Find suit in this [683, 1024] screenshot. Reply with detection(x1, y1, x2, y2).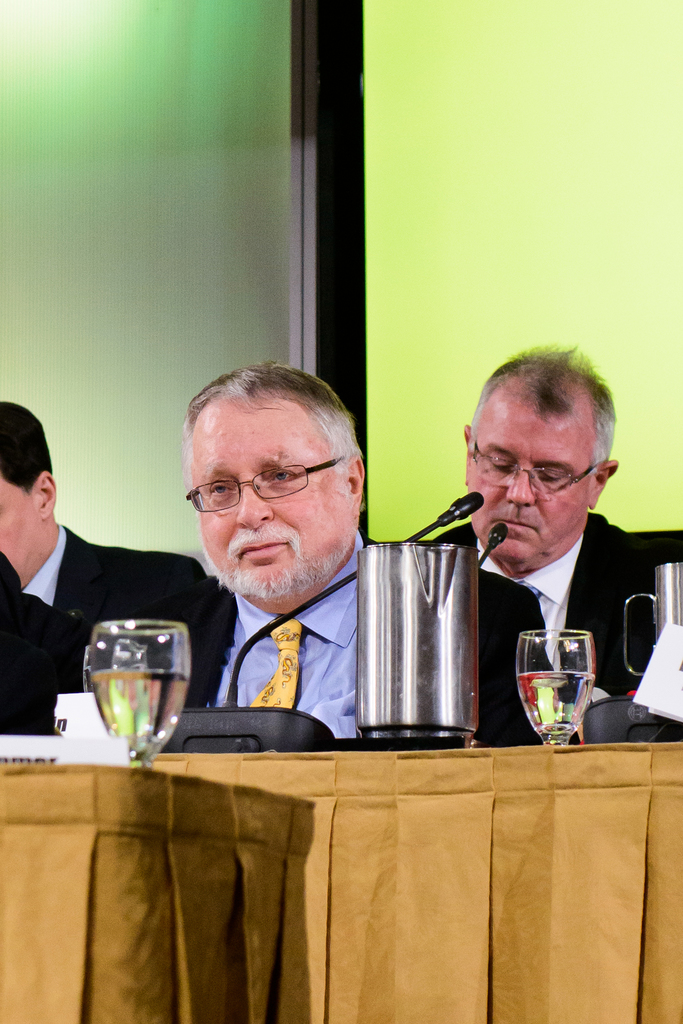
detection(173, 533, 547, 741).
